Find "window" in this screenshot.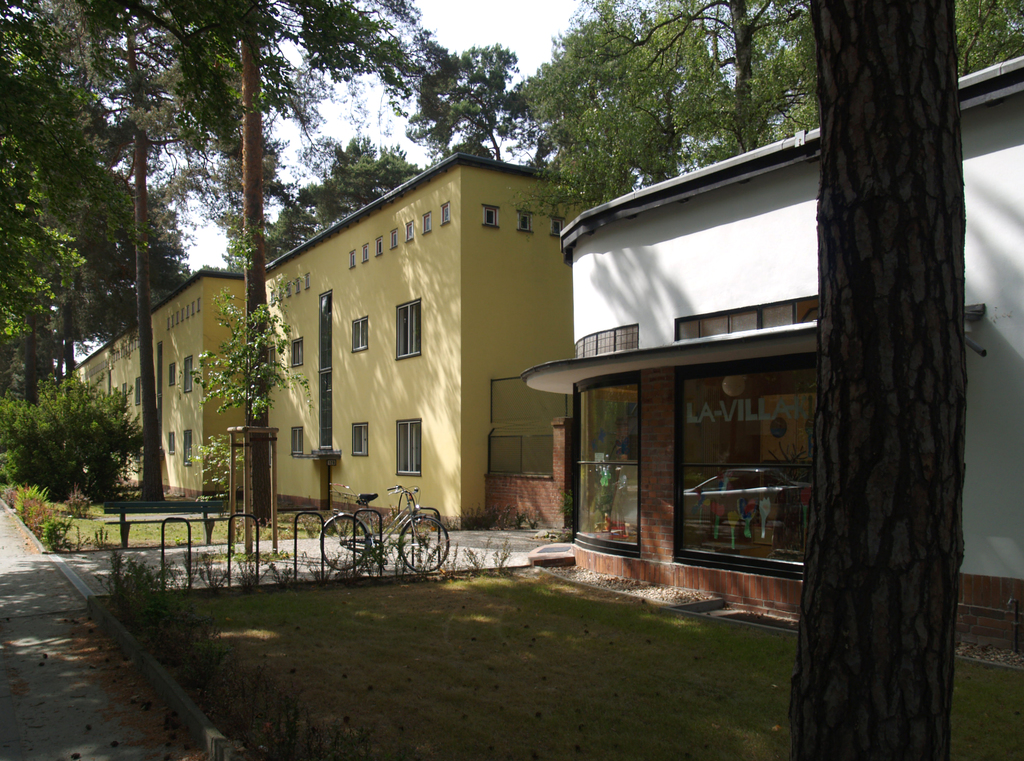
The bounding box for "window" is [x1=290, y1=338, x2=304, y2=364].
